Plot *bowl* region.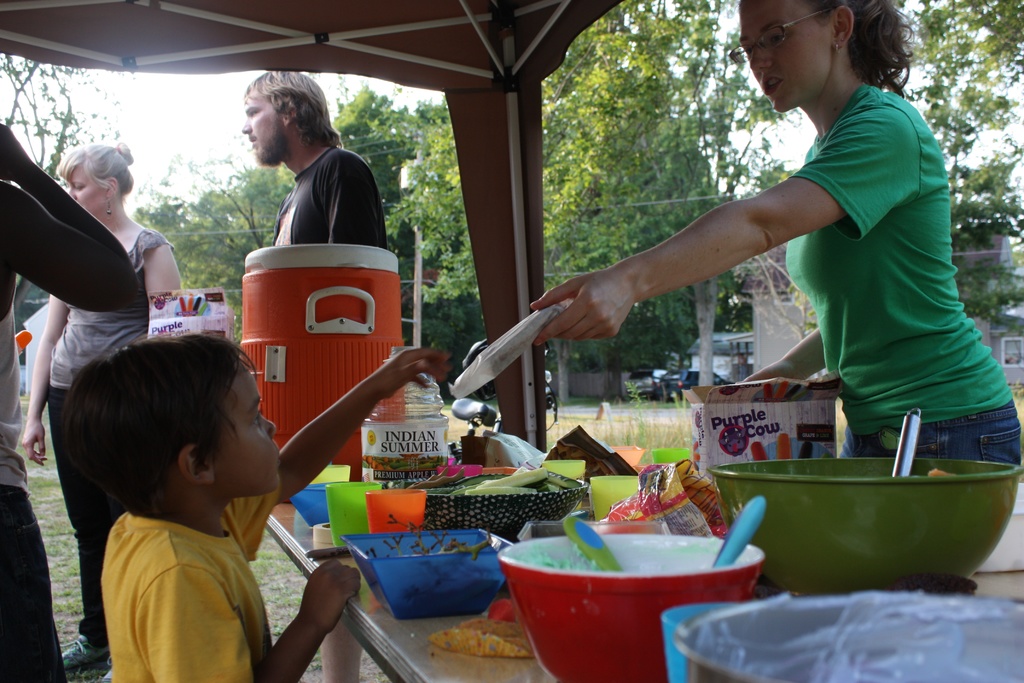
Plotted at <region>291, 484, 326, 532</region>.
